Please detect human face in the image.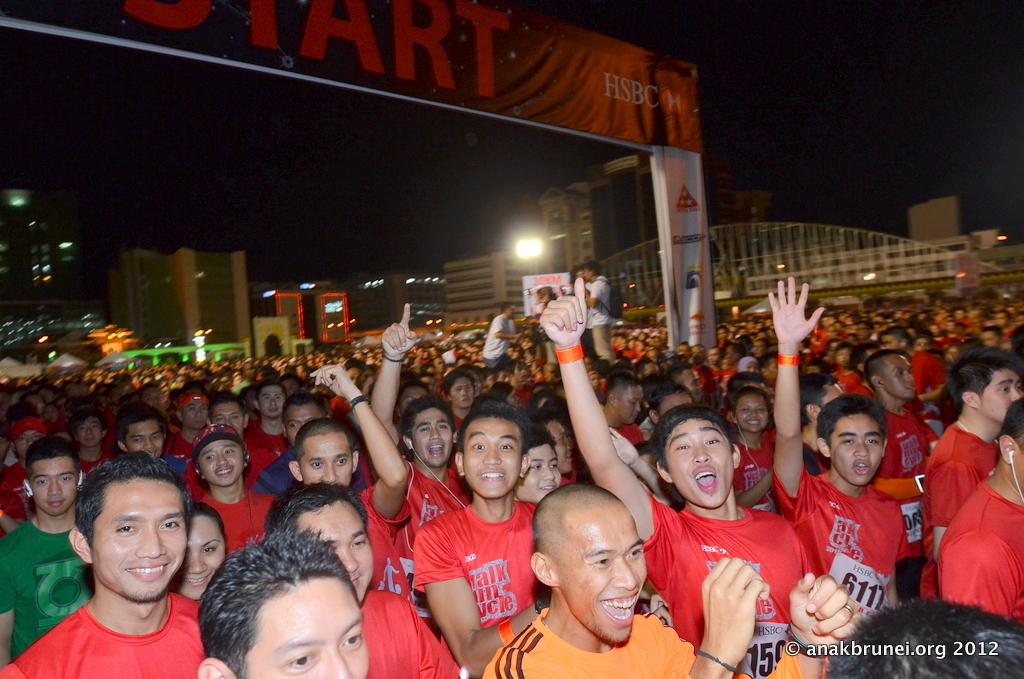
{"x1": 29, "y1": 457, "x2": 76, "y2": 515}.
